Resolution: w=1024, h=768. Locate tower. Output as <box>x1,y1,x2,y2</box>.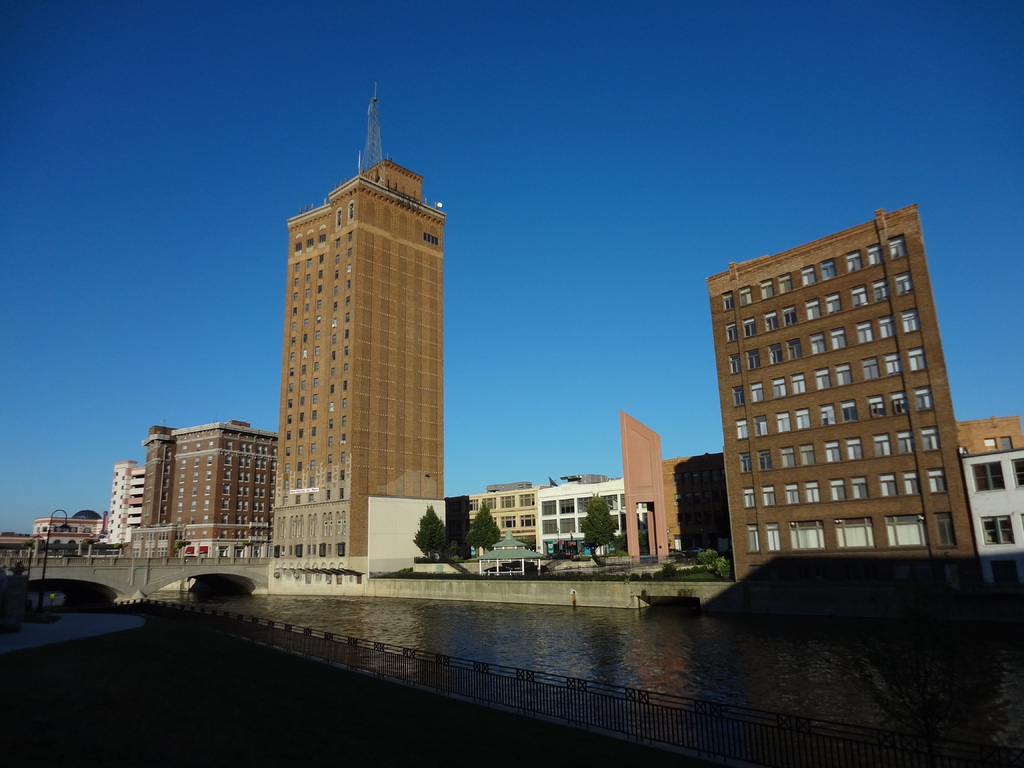
<box>100,458,152,547</box>.
